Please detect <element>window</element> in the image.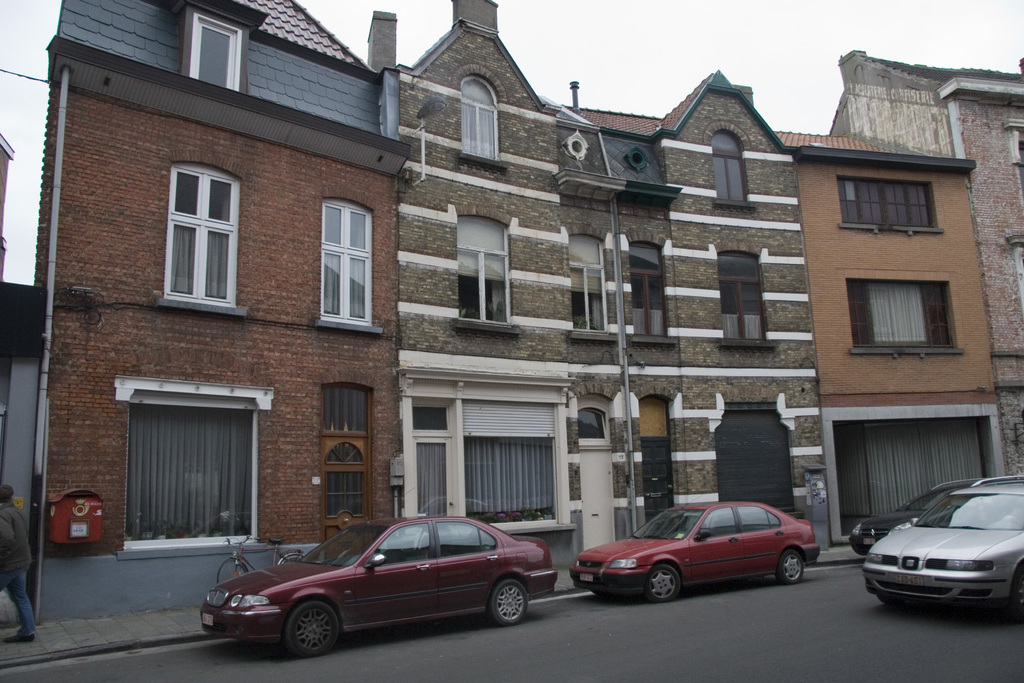
x1=166, y1=149, x2=248, y2=317.
